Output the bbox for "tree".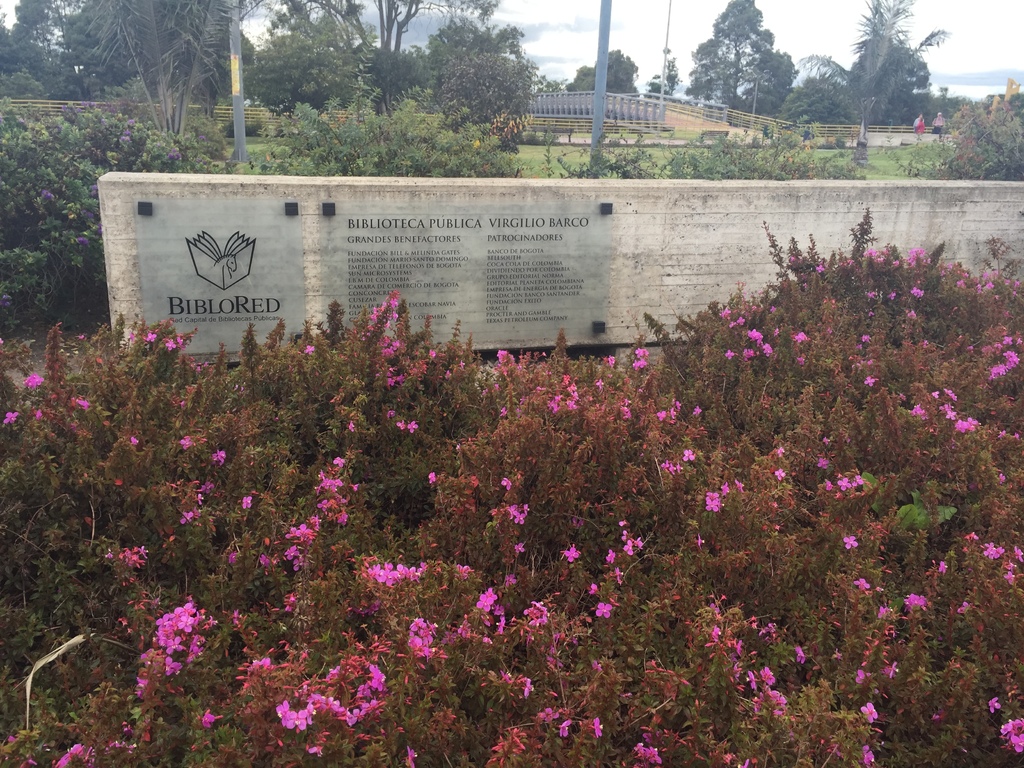
x1=0 y1=0 x2=75 y2=107.
